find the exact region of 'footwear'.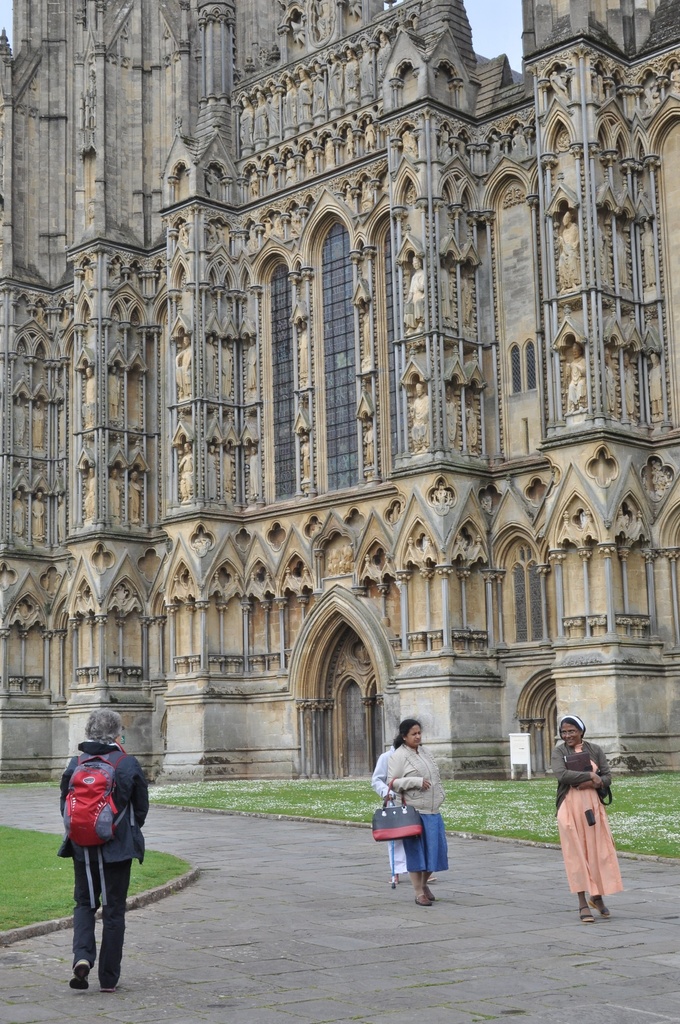
Exact region: <box>576,900,595,925</box>.
